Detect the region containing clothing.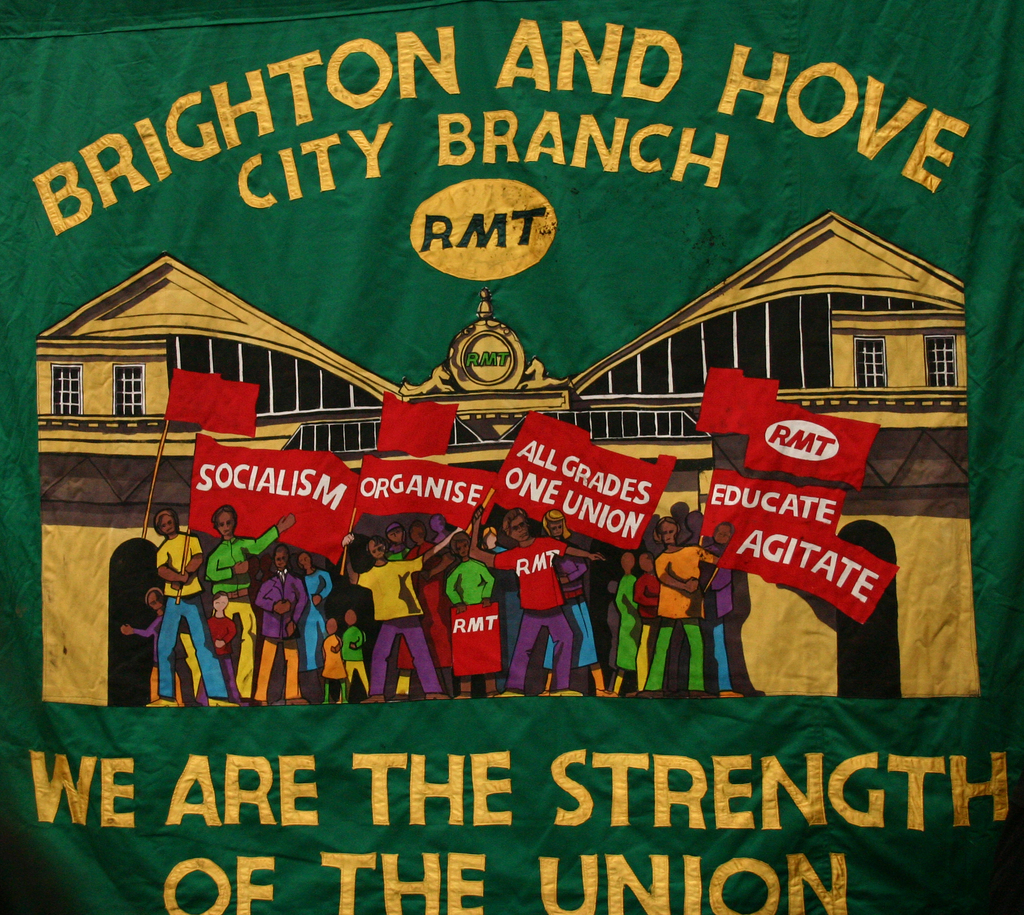
x1=444 y1=554 x2=494 y2=683.
